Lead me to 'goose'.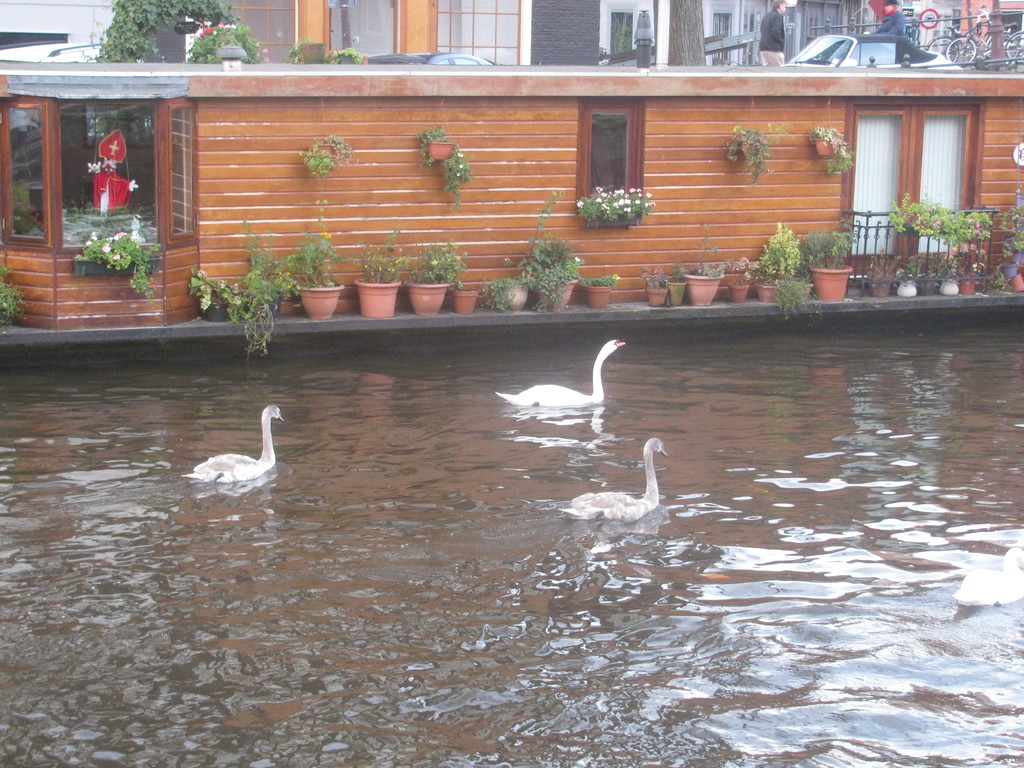
Lead to box=[184, 406, 284, 486].
